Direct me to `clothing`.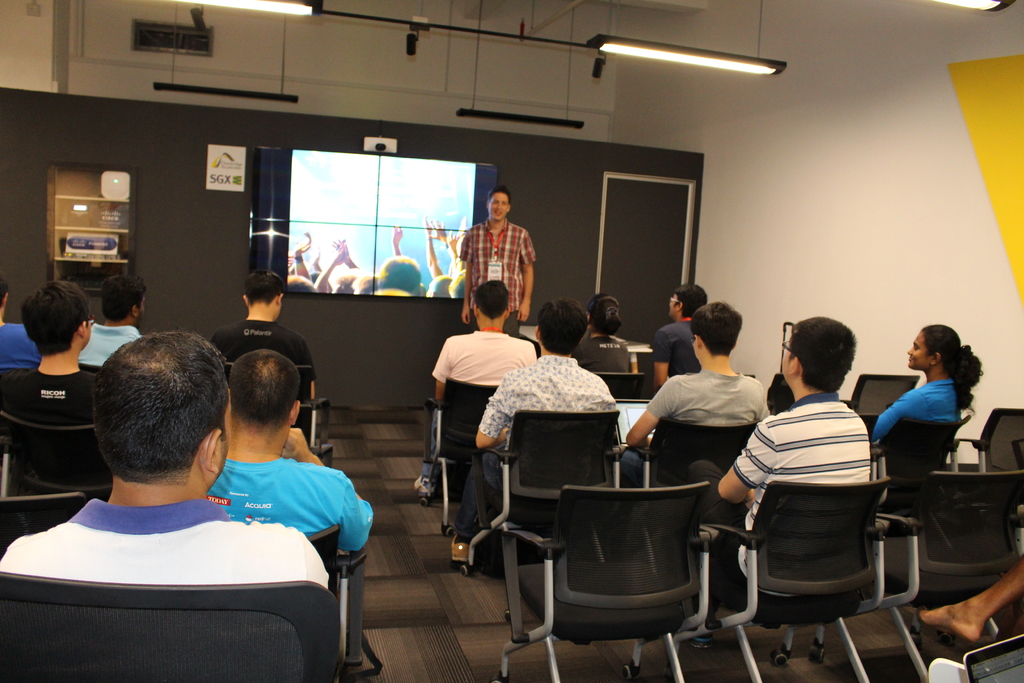
Direction: rect(429, 329, 538, 394).
